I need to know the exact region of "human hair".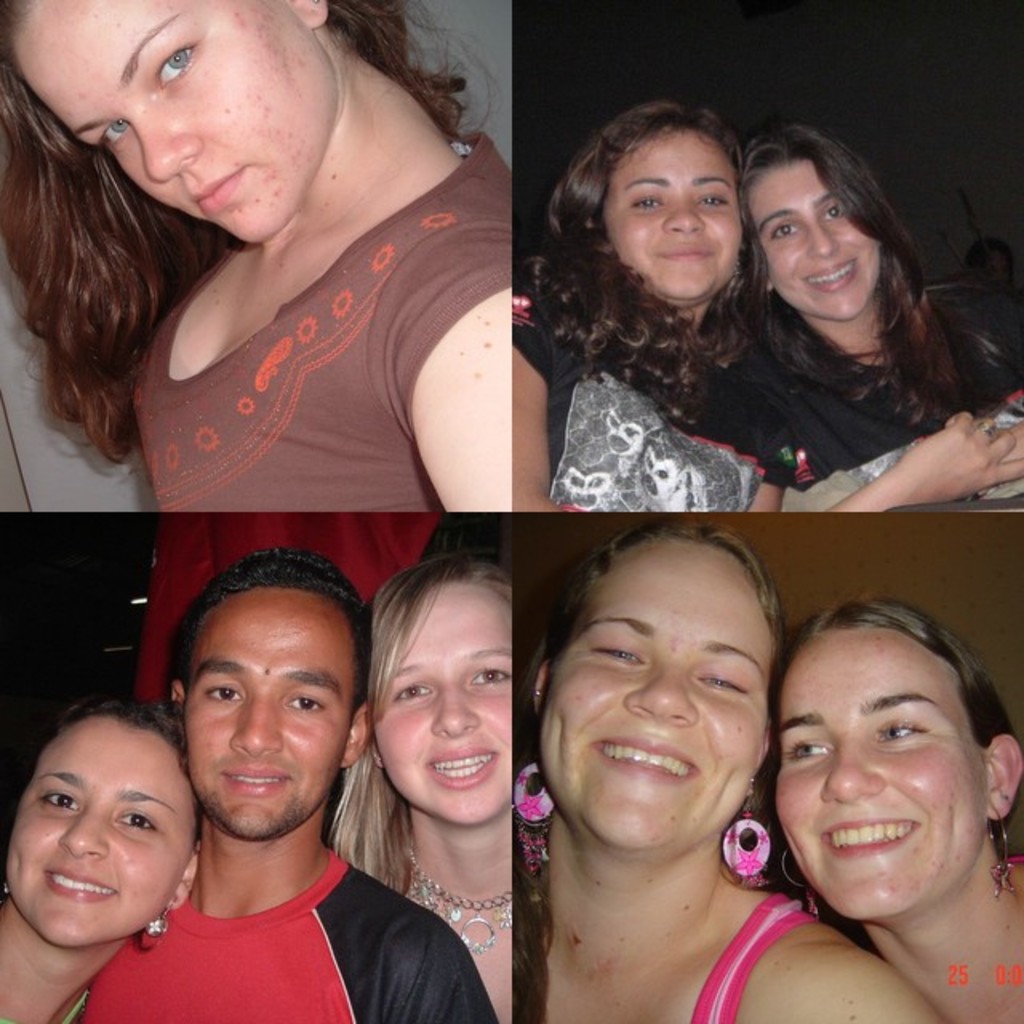
Region: <bbox>771, 600, 1022, 861</bbox>.
